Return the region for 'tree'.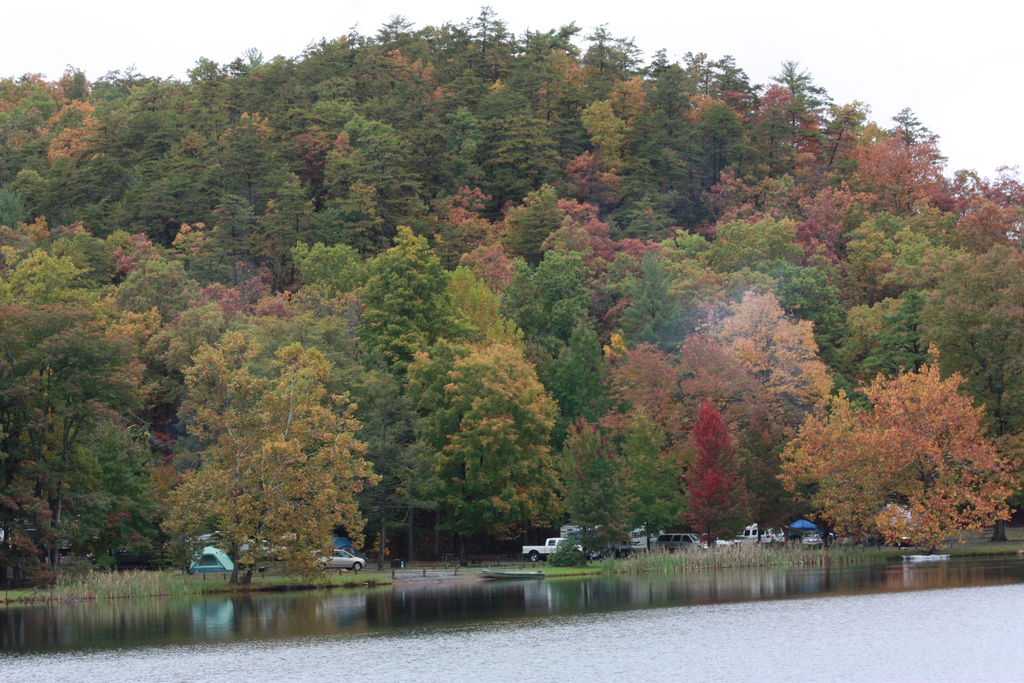
select_region(783, 308, 1006, 554).
